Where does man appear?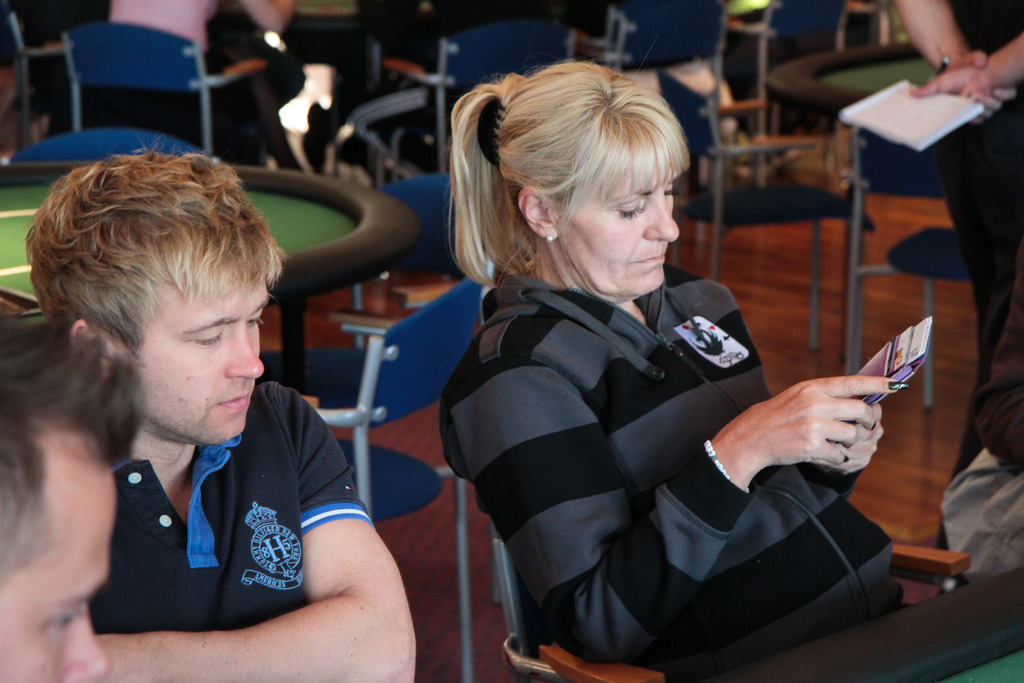
Appears at <box>7,153,433,665</box>.
